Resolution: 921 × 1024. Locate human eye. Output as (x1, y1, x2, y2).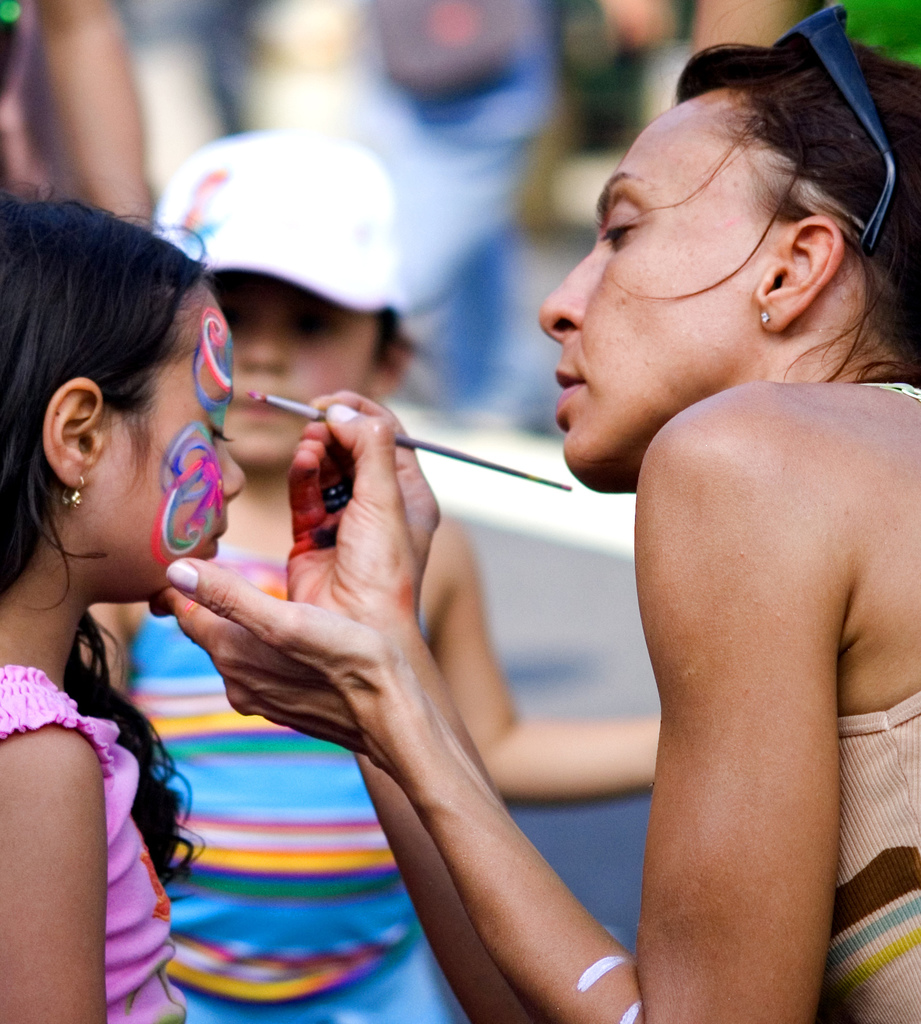
(200, 416, 237, 456).
